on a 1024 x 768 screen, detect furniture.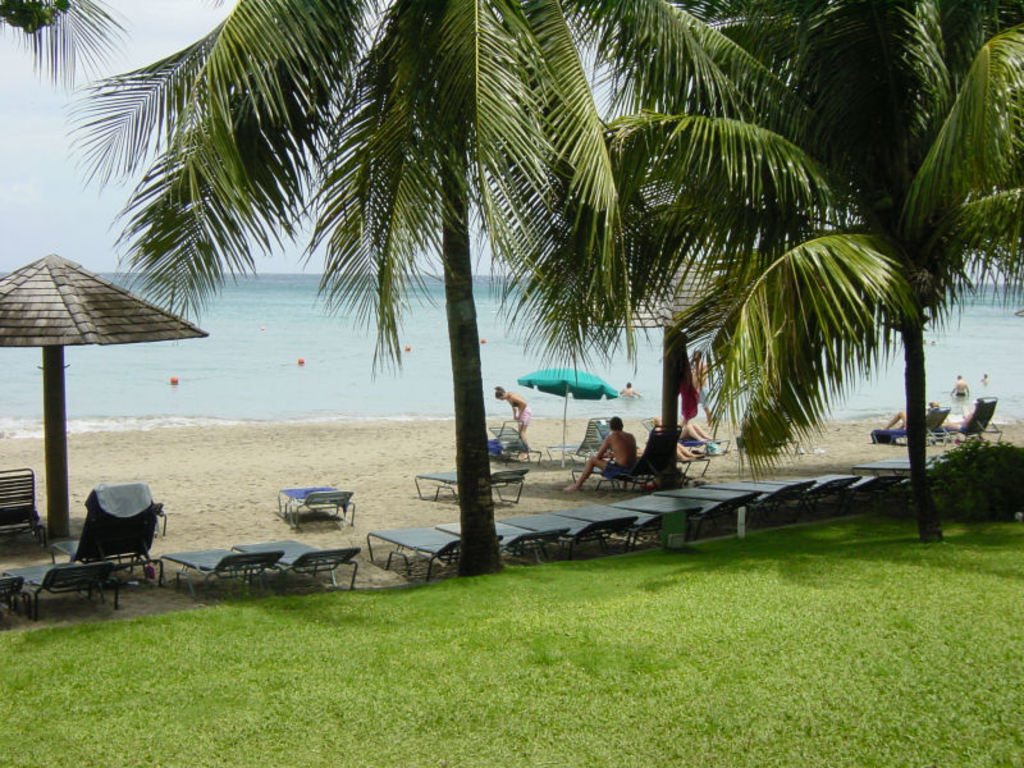
box=[159, 543, 282, 602].
